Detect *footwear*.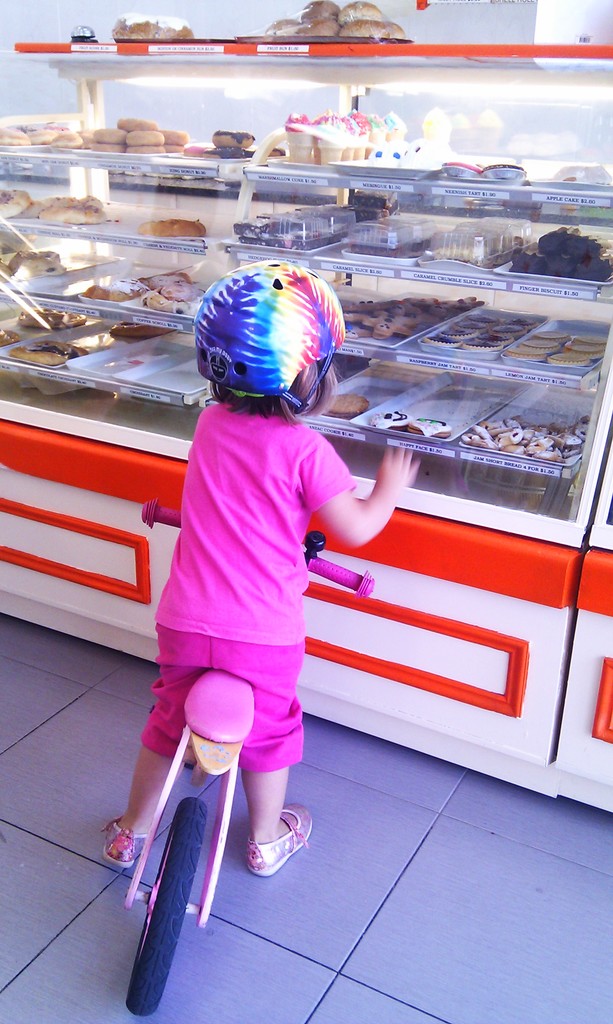
Detected at 97,816,152,868.
